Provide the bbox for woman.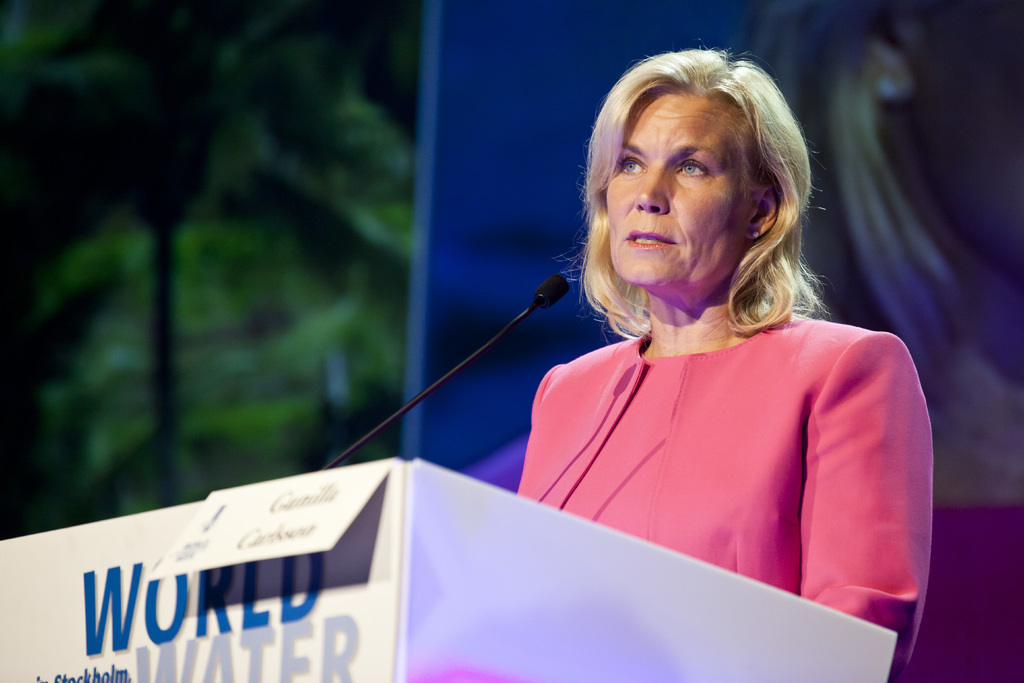
<bbox>527, 41, 938, 682</bbox>.
